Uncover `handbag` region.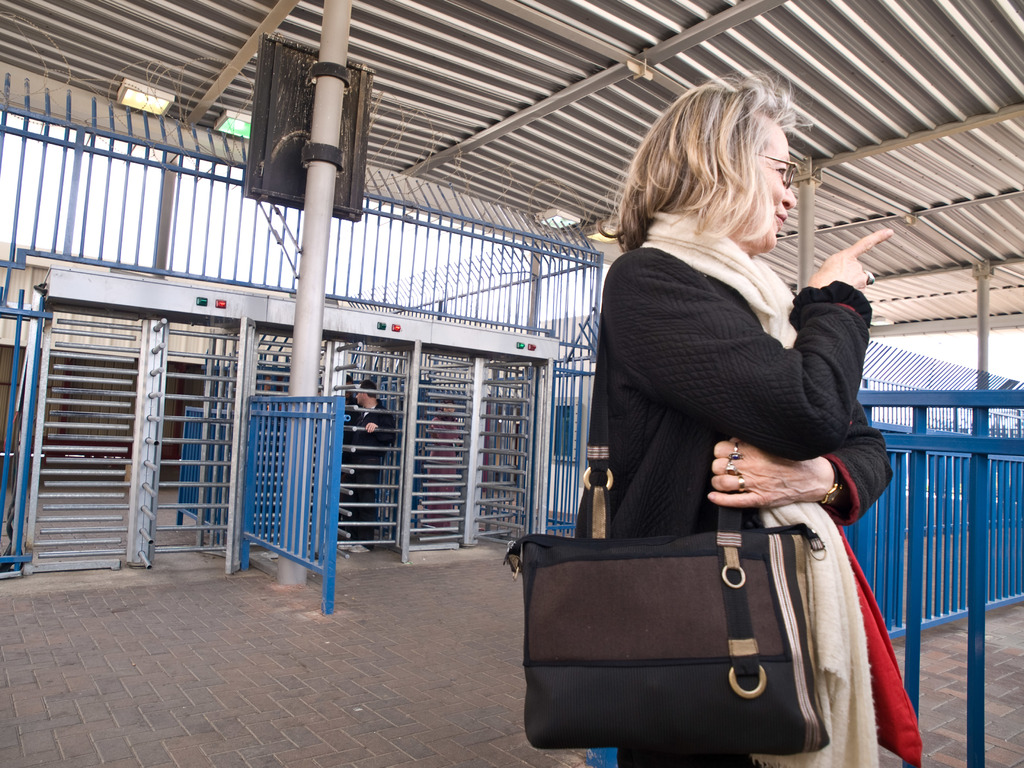
Uncovered: [x1=503, y1=245, x2=833, y2=758].
